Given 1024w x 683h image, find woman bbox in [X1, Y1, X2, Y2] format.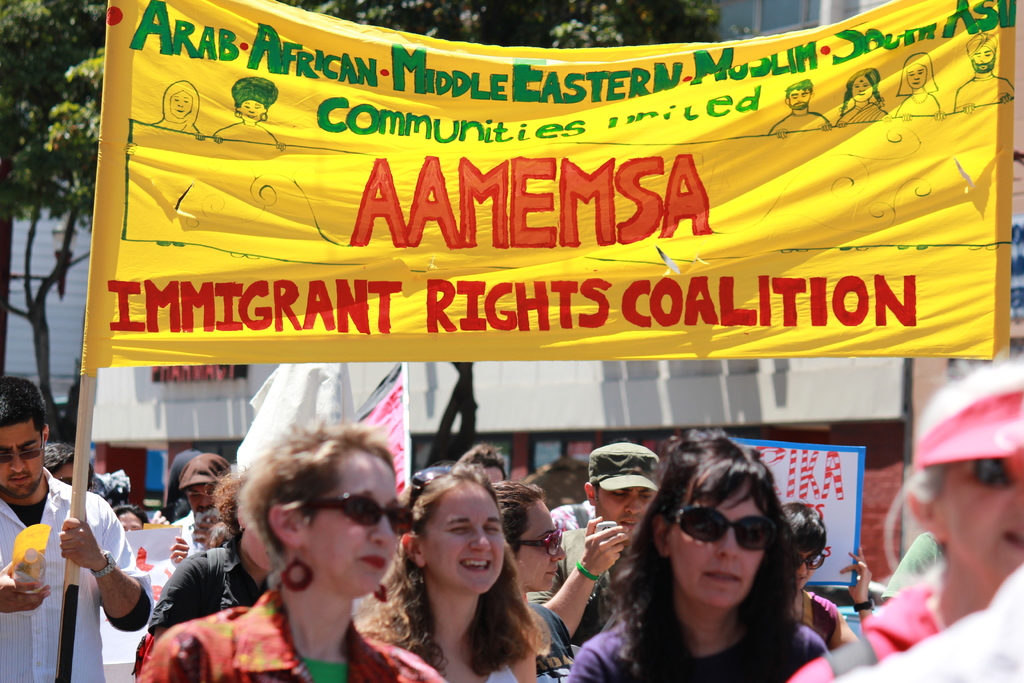
[133, 419, 449, 682].
